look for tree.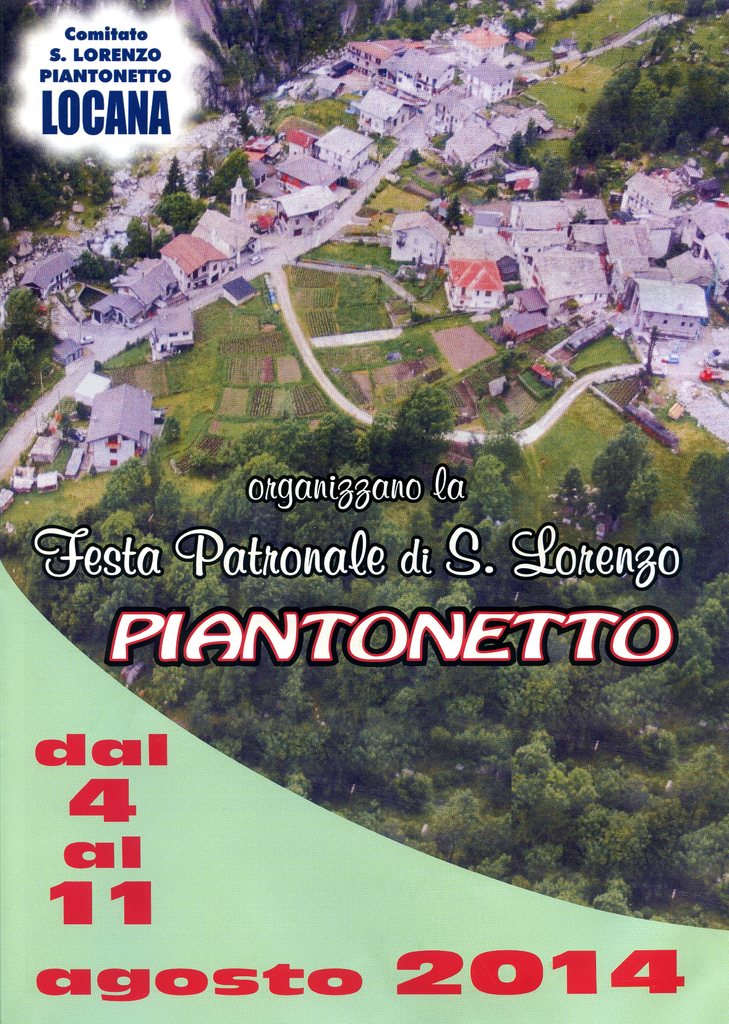
Found: {"x1": 331, "y1": 3, "x2": 357, "y2": 35}.
